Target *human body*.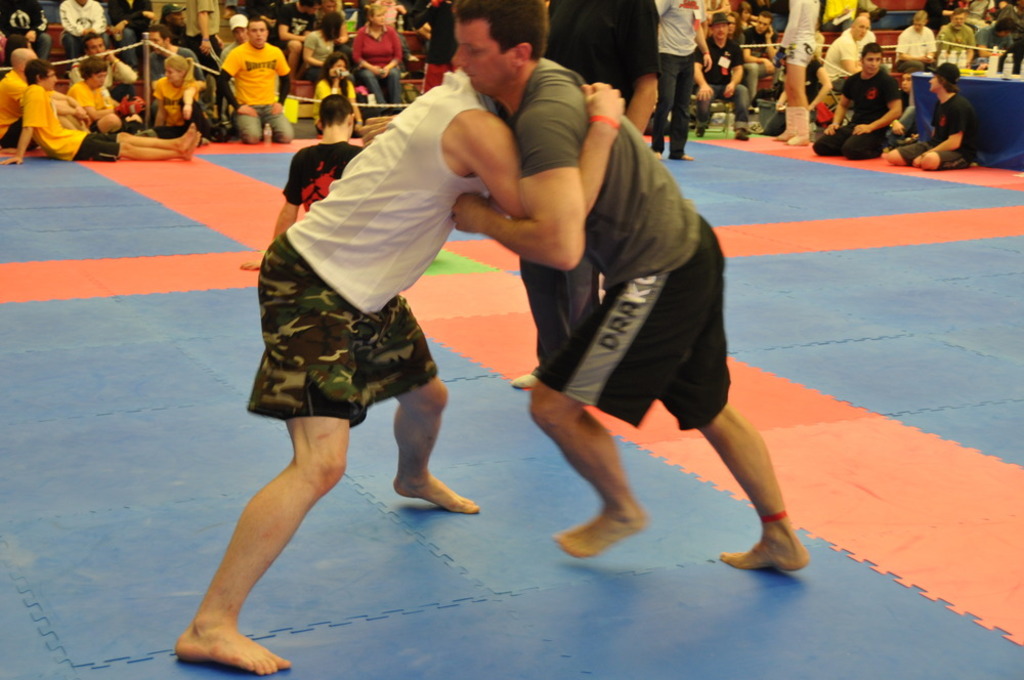
Target region: rect(829, 25, 905, 155).
